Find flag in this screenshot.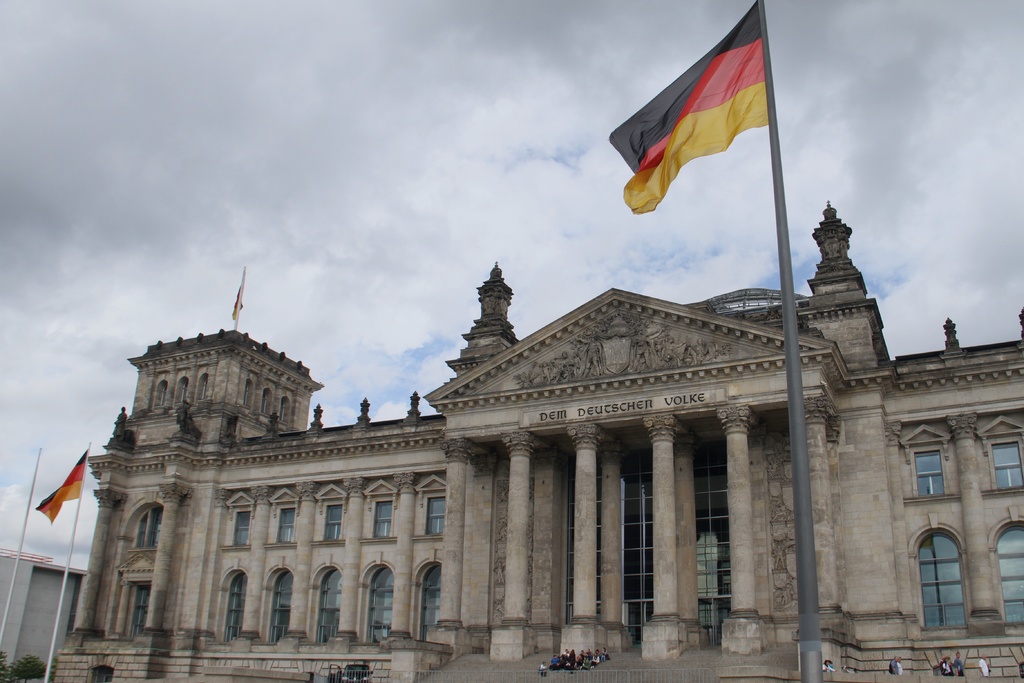
The bounding box for flag is [618,0,785,208].
